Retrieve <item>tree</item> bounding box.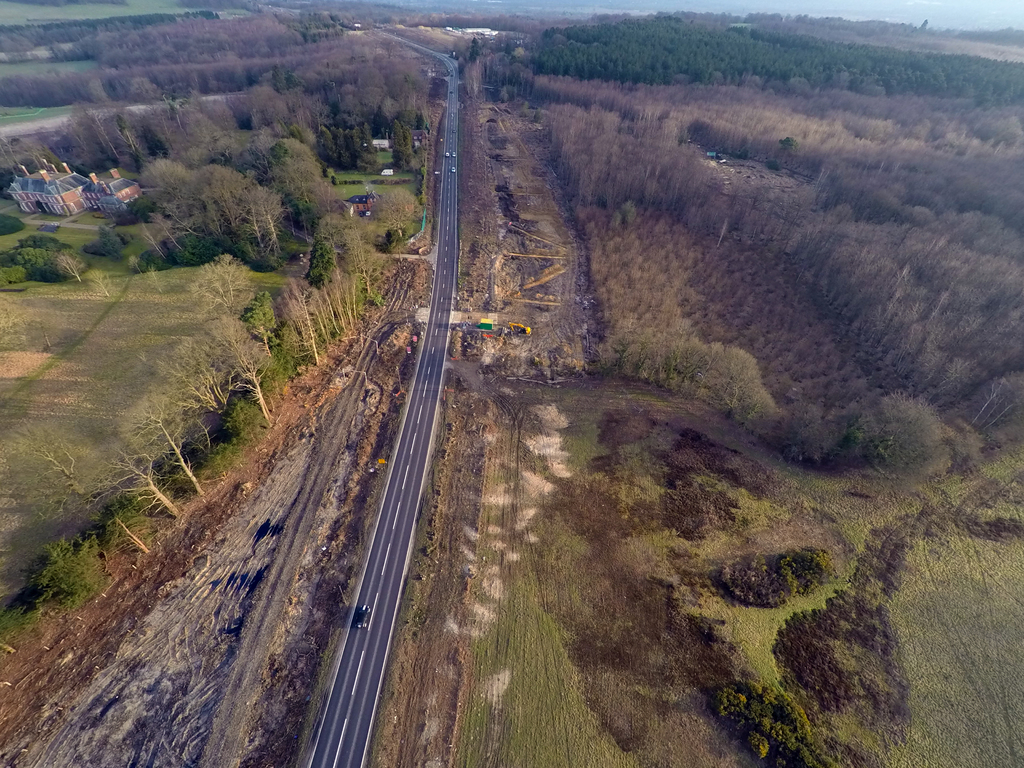
Bounding box: 191 317 280 432.
